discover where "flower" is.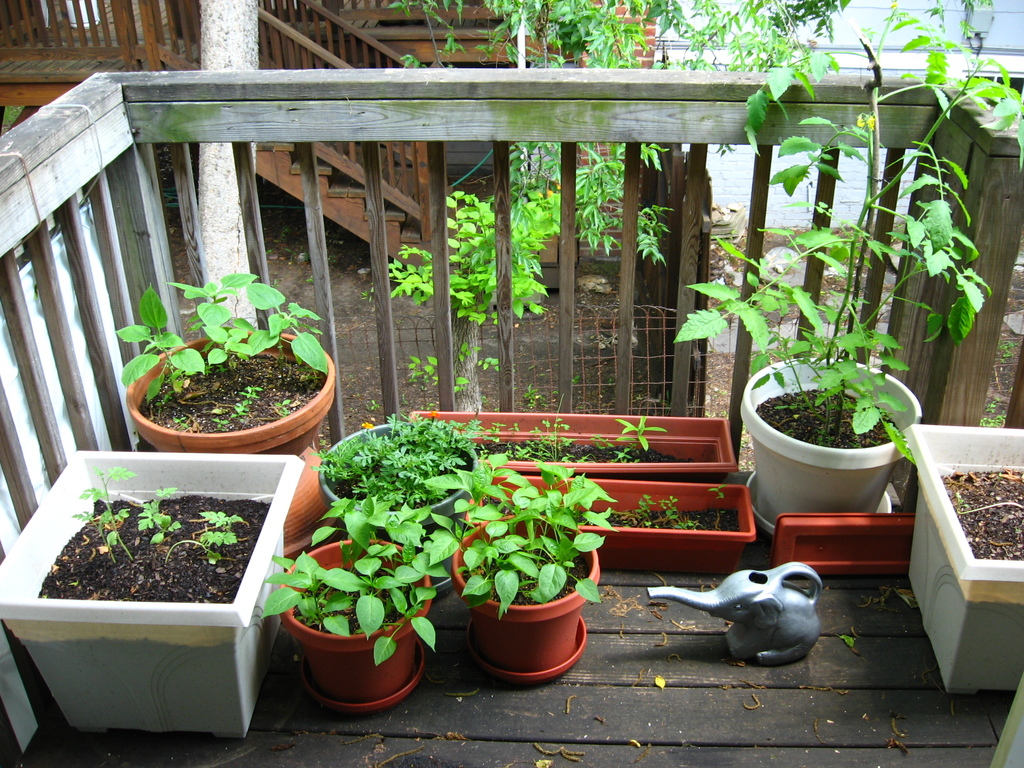
Discovered at l=857, t=111, r=877, b=130.
